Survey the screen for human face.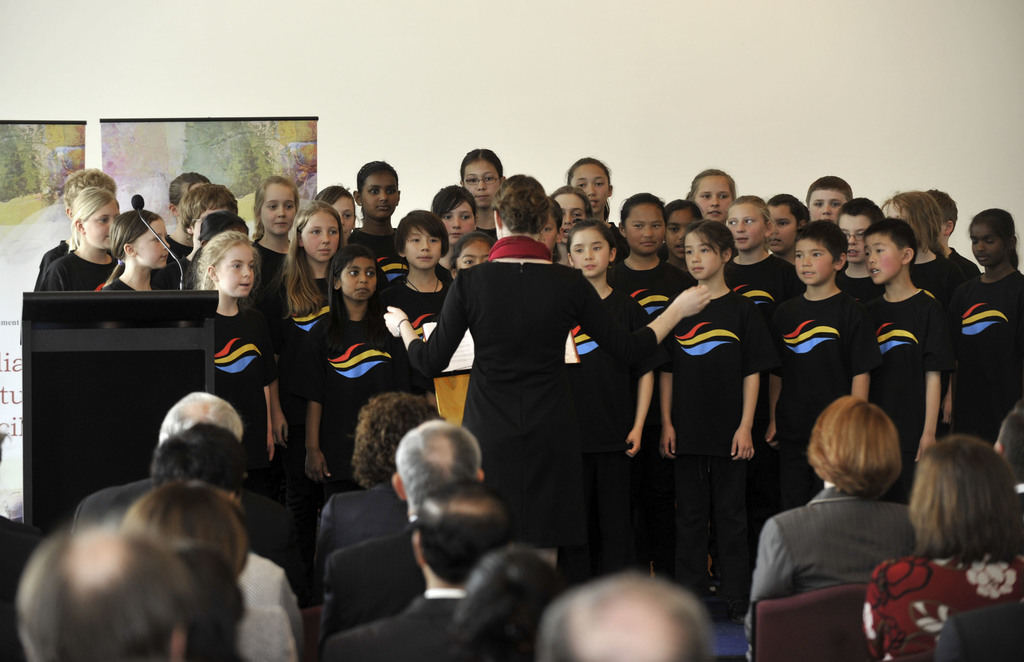
Survey found: {"x1": 192, "y1": 206, "x2": 231, "y2": 243}.
